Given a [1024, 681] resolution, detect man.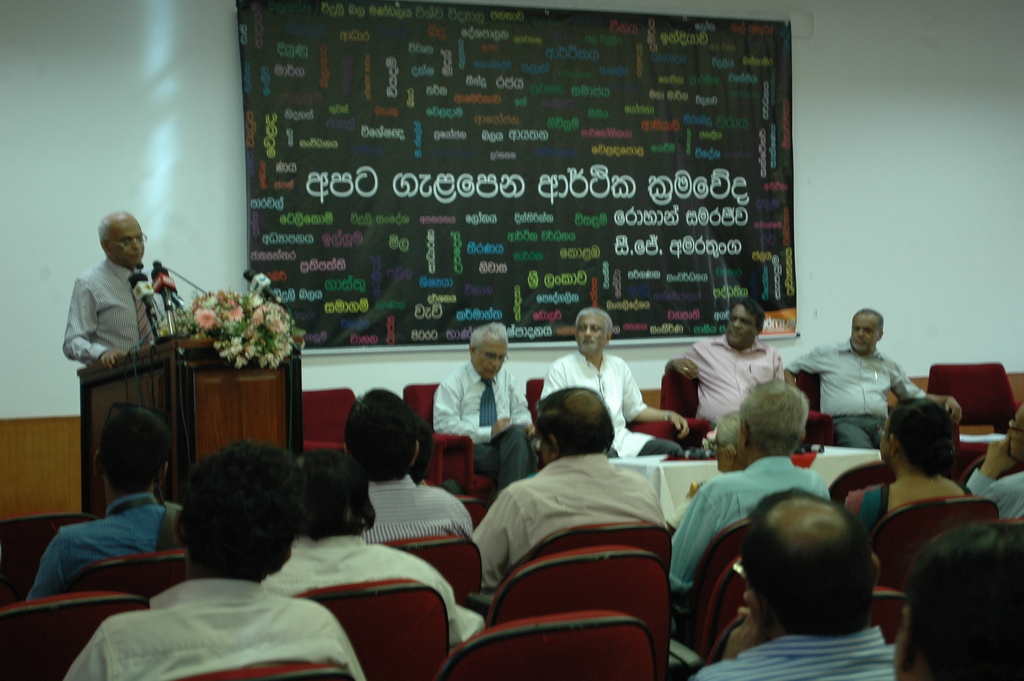
locate(691, 482, 900, 680).
